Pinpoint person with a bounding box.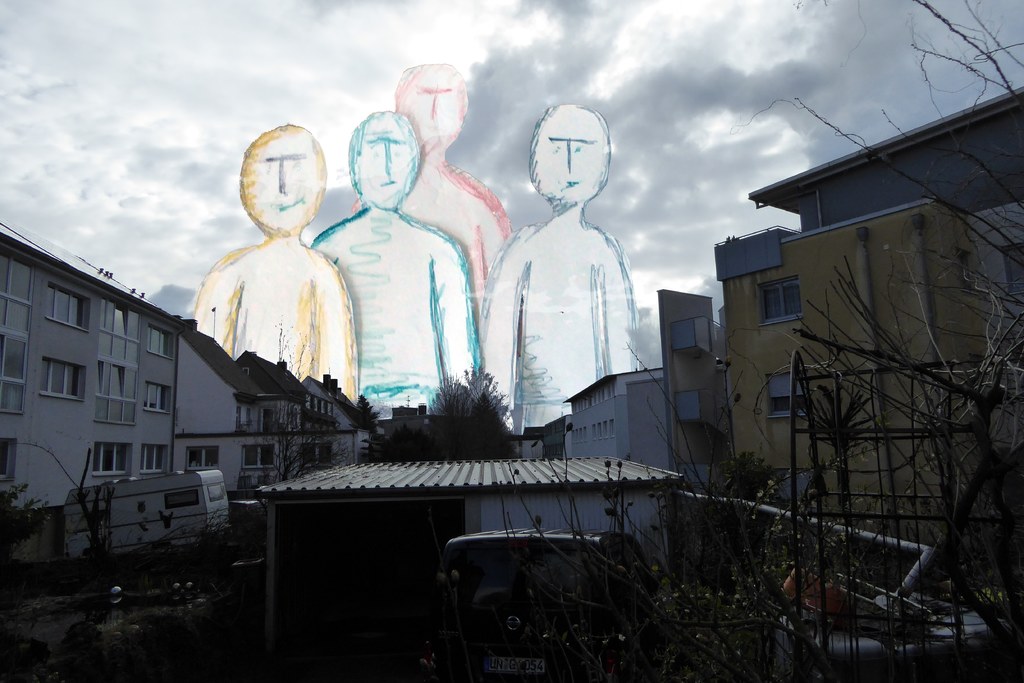
{"x1": 352, "y1": 63, "x2": 509, "y2": 298}.
